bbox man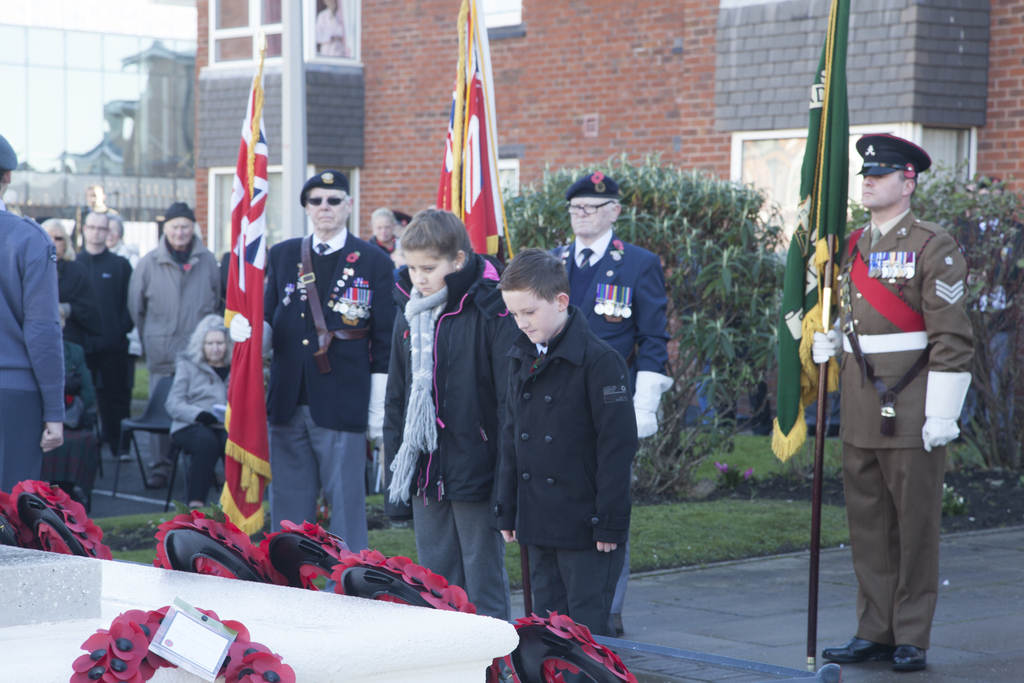
[548,169,672,636]
